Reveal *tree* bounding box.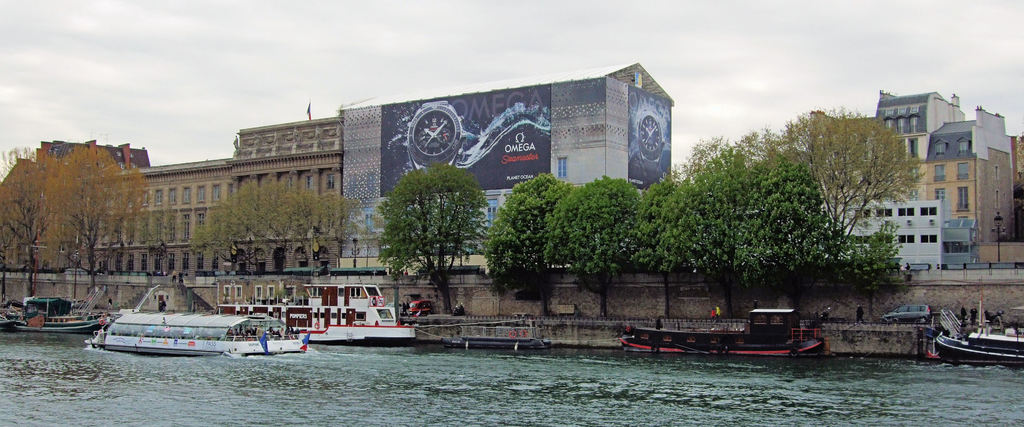
Revealed: l=624, t=168, r=714, b=322.
